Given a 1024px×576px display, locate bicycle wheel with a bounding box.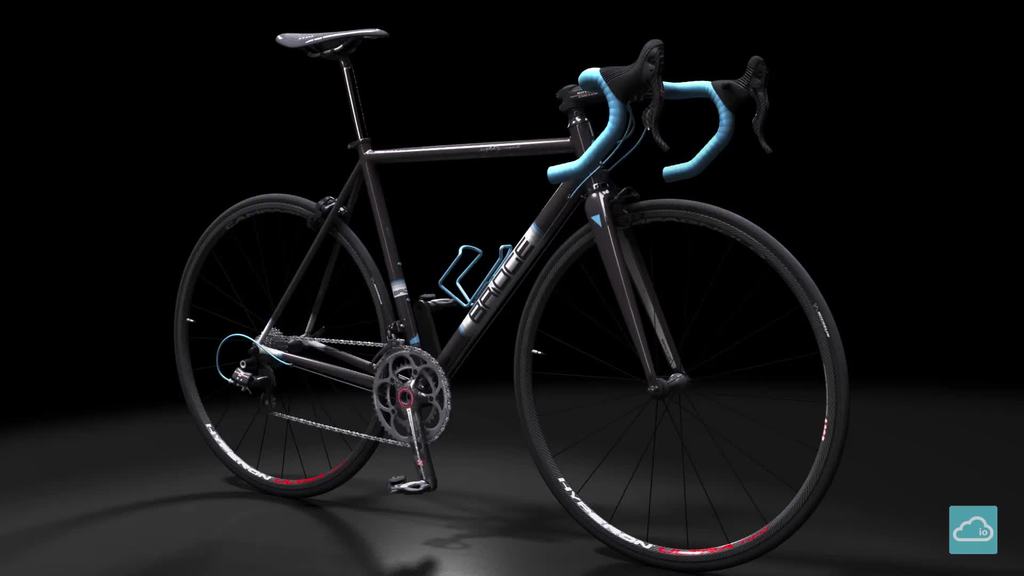
Located: (left=488, top=184, right=850, bottom=574).
